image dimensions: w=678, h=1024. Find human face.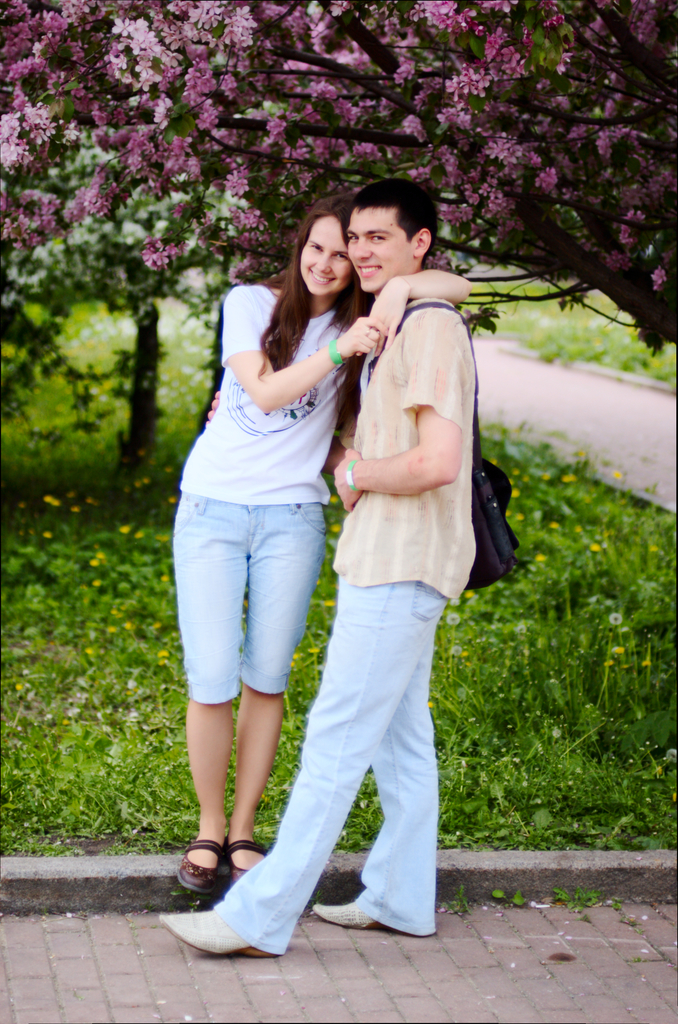
BBox(302, 211, 355, 295).
